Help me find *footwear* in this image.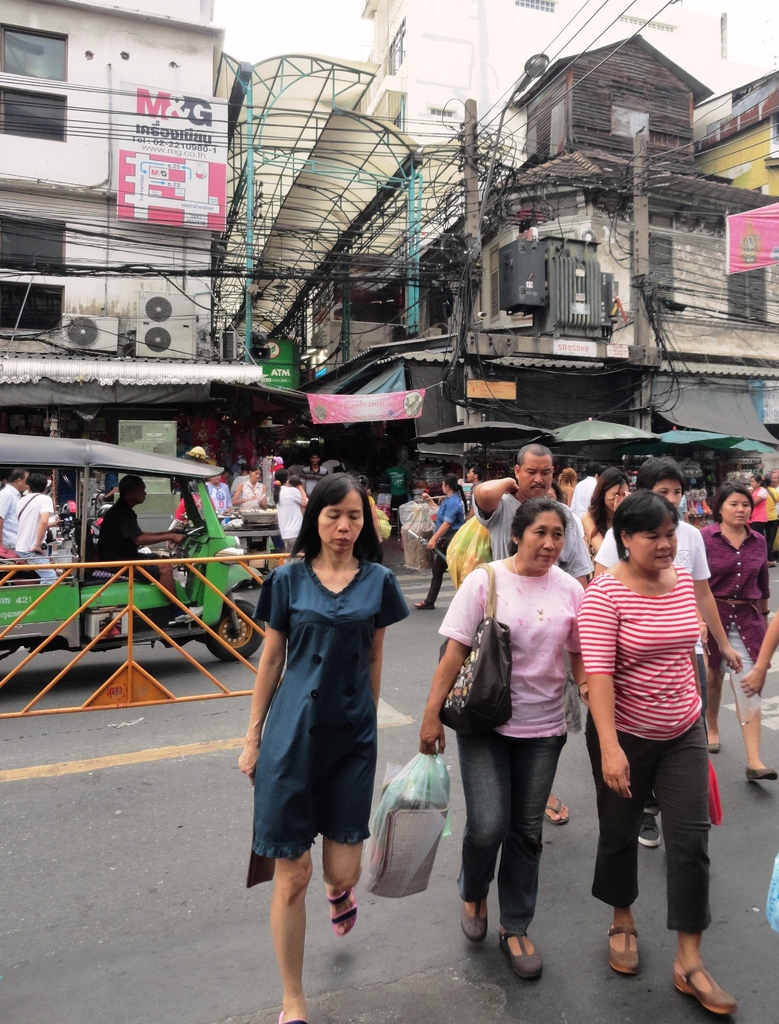
Found it: left=499, top=933, right=546, bottom=979.
